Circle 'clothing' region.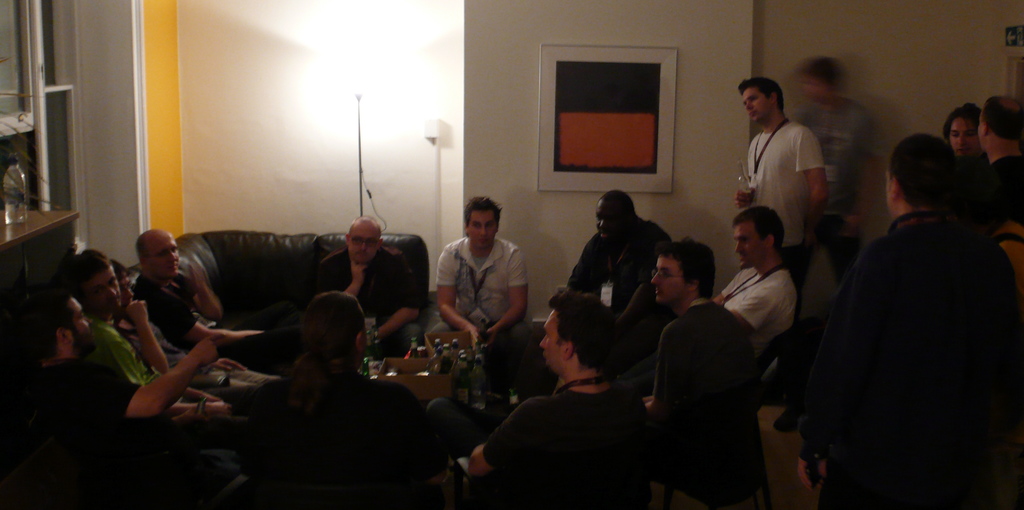
Region: box(23, 351, 165, 498).
